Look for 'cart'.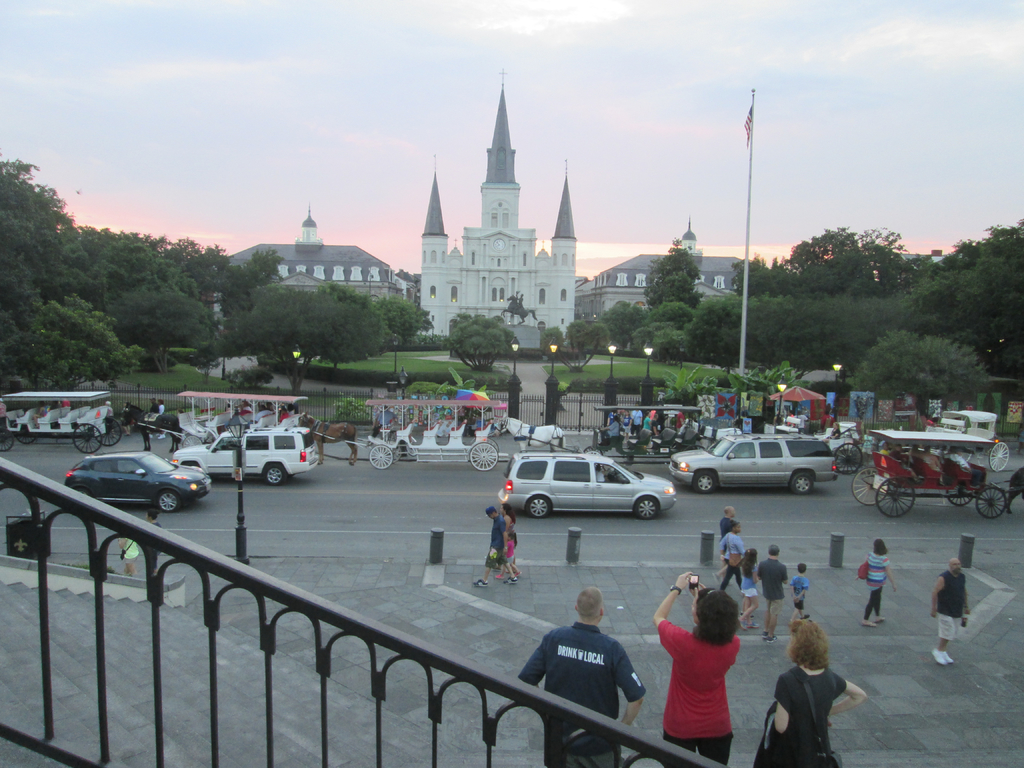
Found: detection(138, 392, 298, 450).
